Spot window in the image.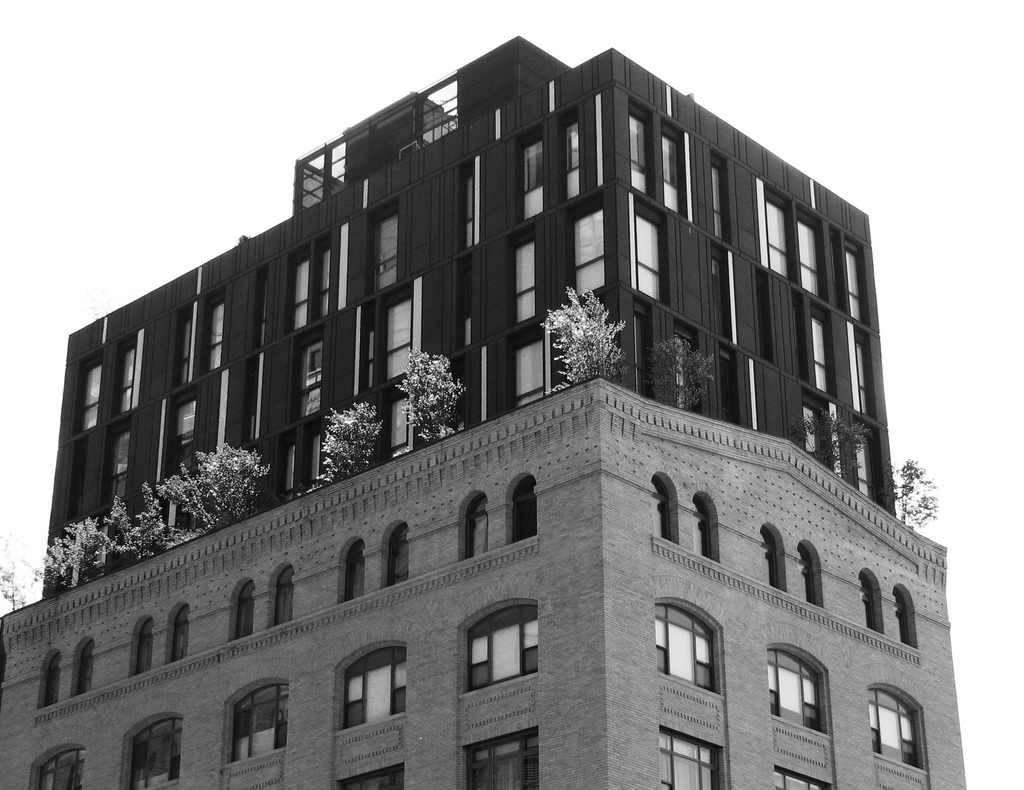
window found at left=804, top=389, right=835, bottom=473.
